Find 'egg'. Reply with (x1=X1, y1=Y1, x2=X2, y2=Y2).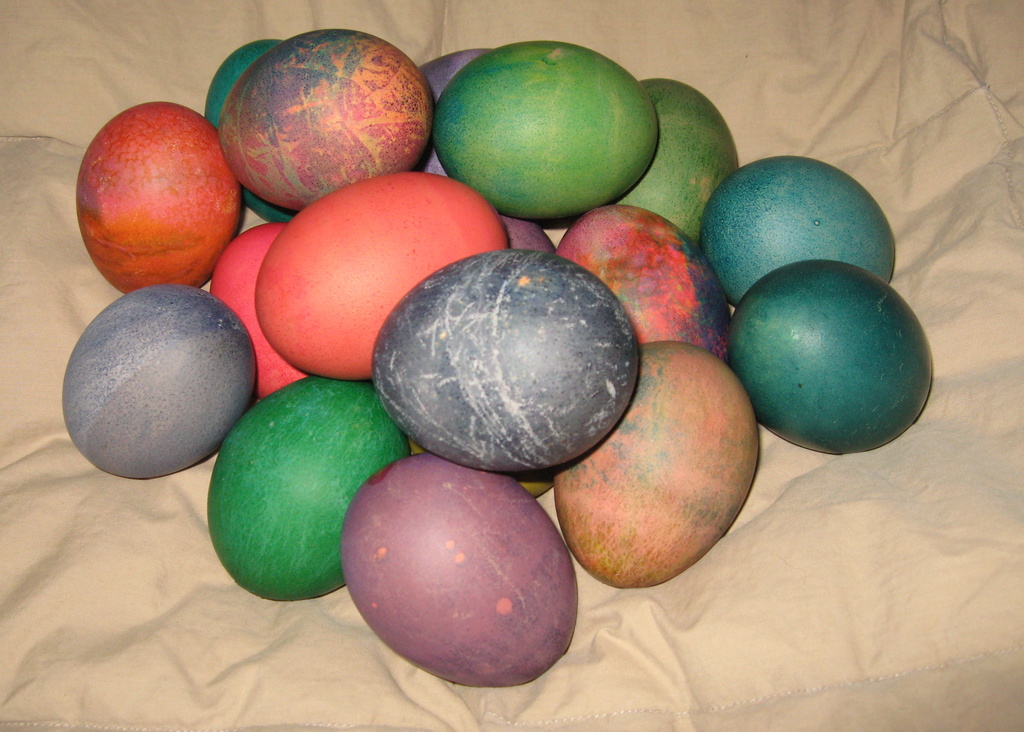
(x1=707, y1=158, x2=900, y2=283).
